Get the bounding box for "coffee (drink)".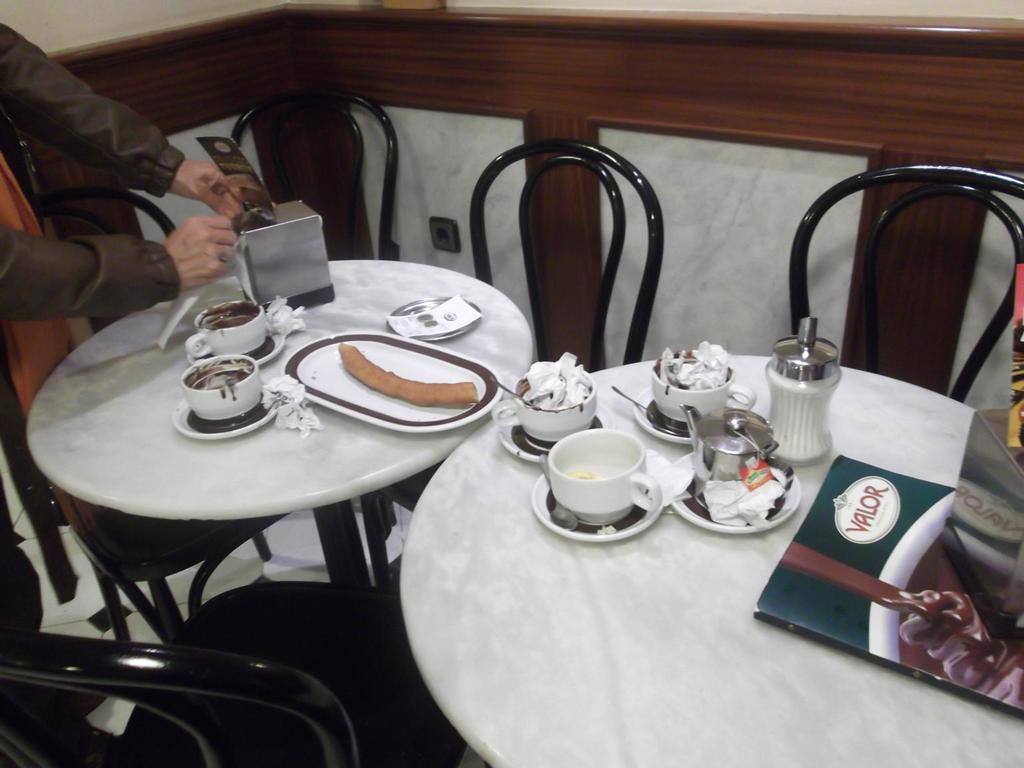
185,355,256,390.
